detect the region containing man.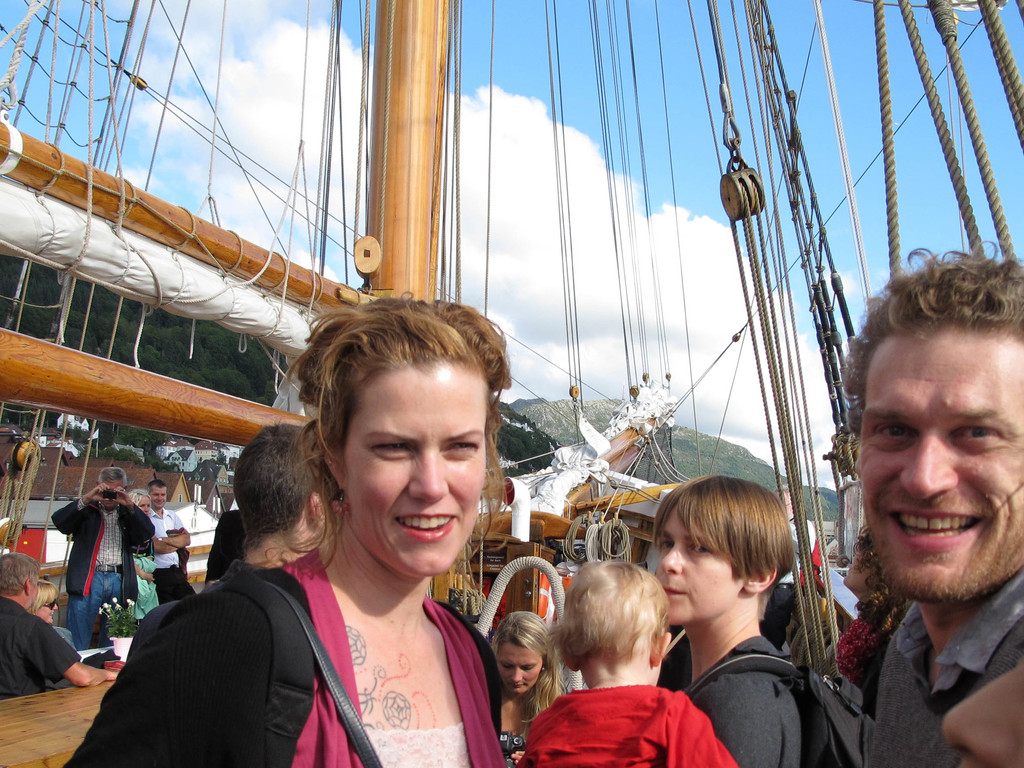
(205, 424, 329, 590).
